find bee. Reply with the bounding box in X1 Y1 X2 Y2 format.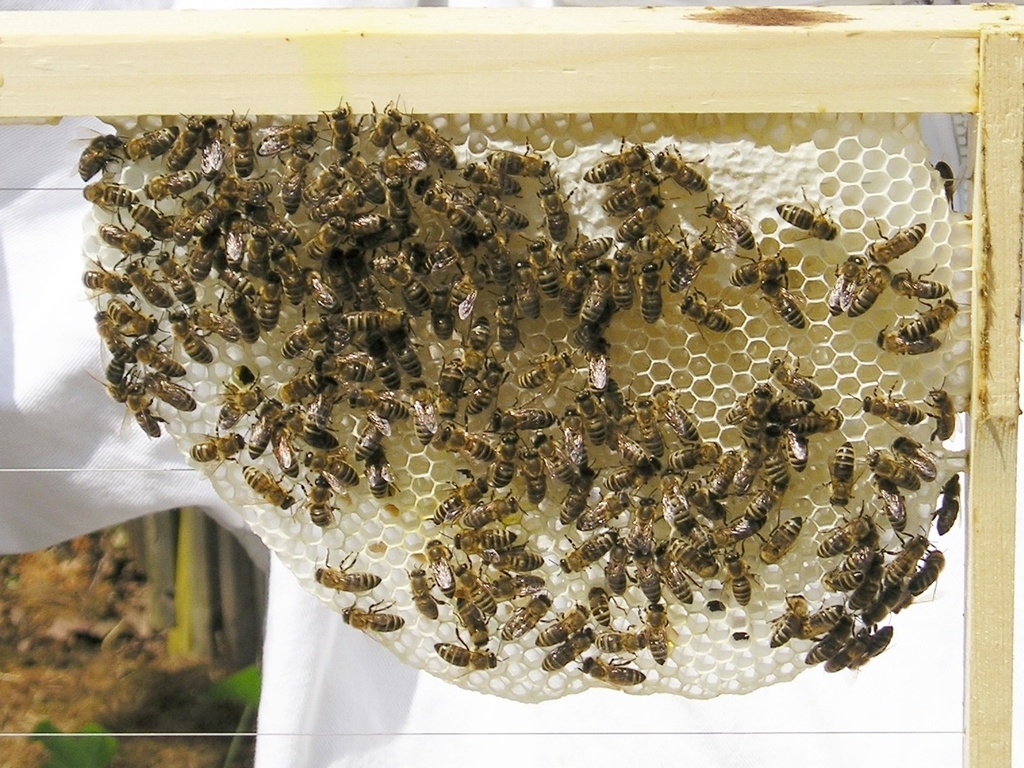
654 143 709 193.
